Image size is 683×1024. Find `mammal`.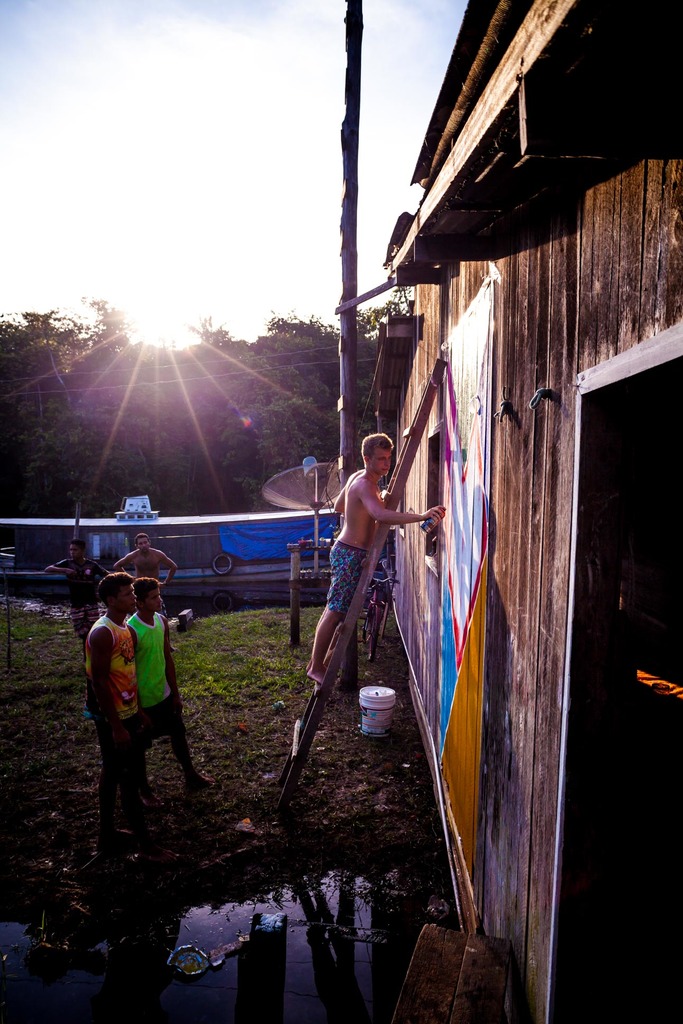
<bbox>113, 531, 173, 646</bbox>.
